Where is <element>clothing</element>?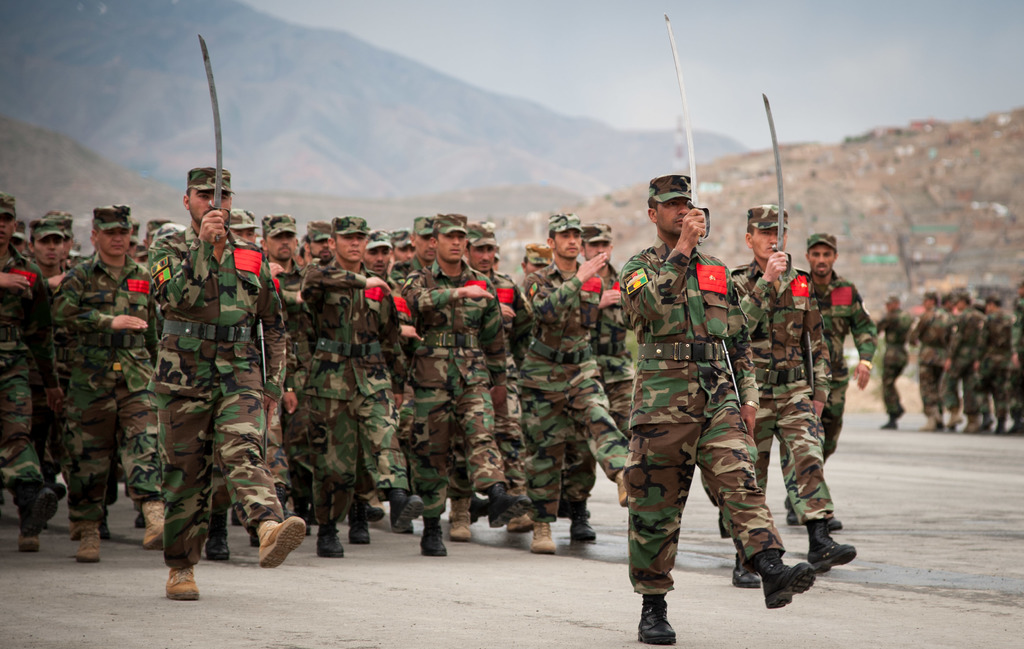
region(407, 262, 502, 518).
